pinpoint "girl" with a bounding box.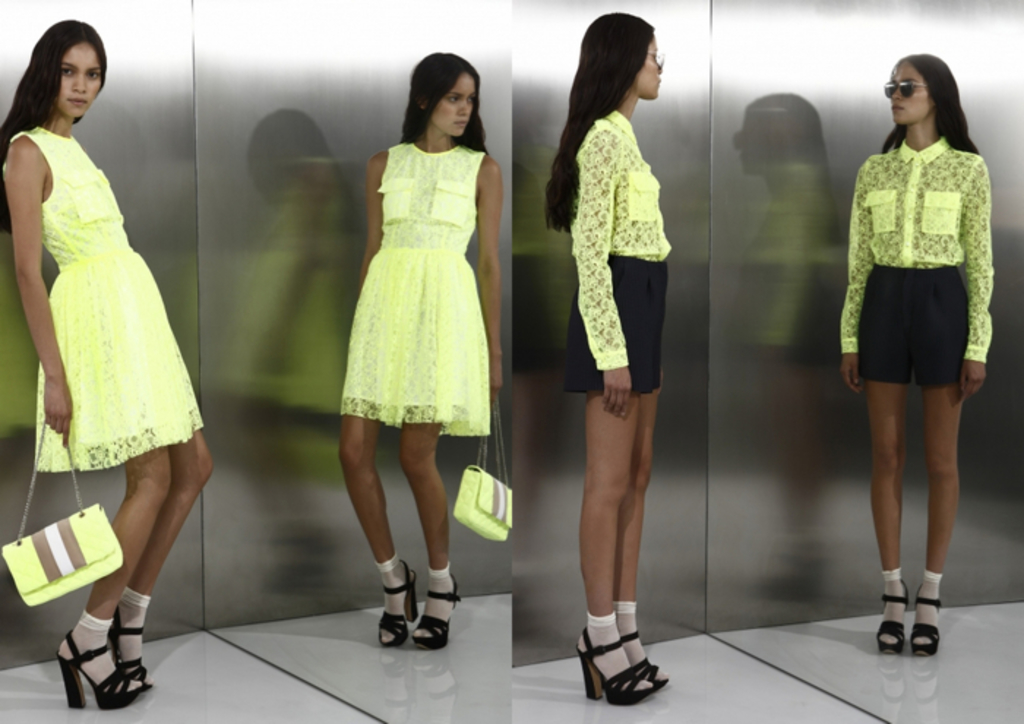
[x1=835, y1=51, x2=993, y2=660].
